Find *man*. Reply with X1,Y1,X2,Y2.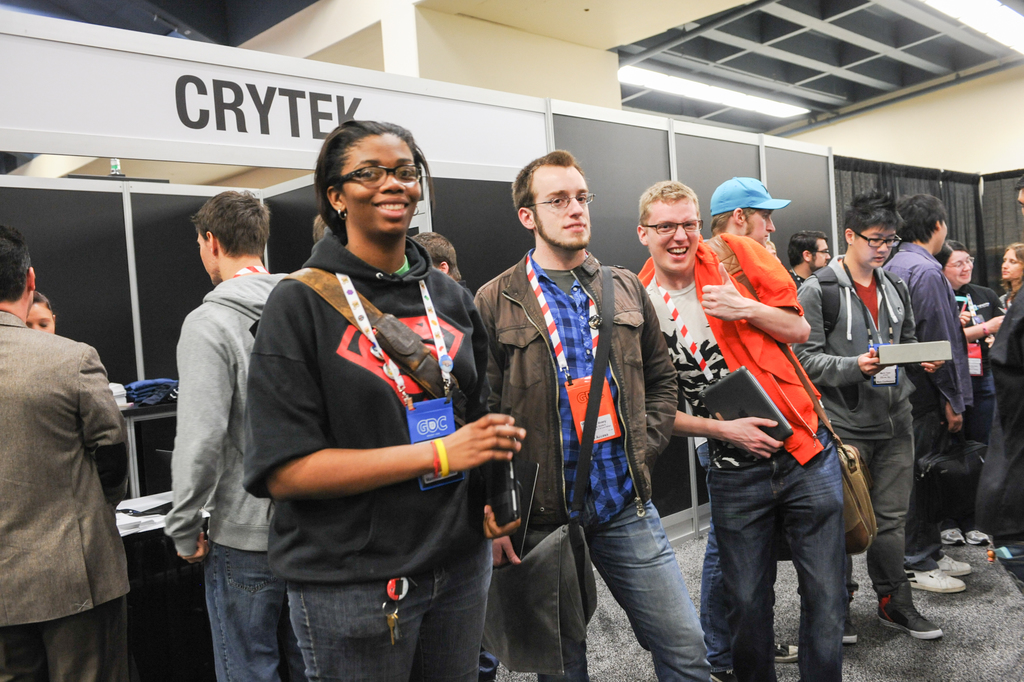
632,181,845,681.
